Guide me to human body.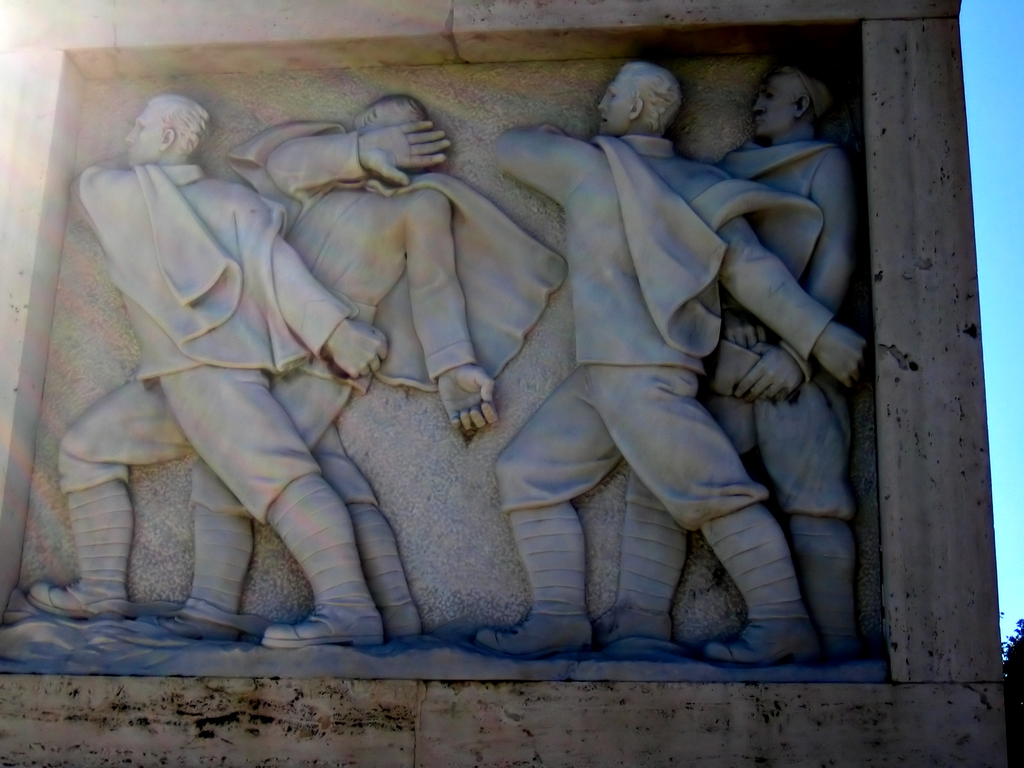
Guidance: left=181, top=124, right=495, bottom=646.
